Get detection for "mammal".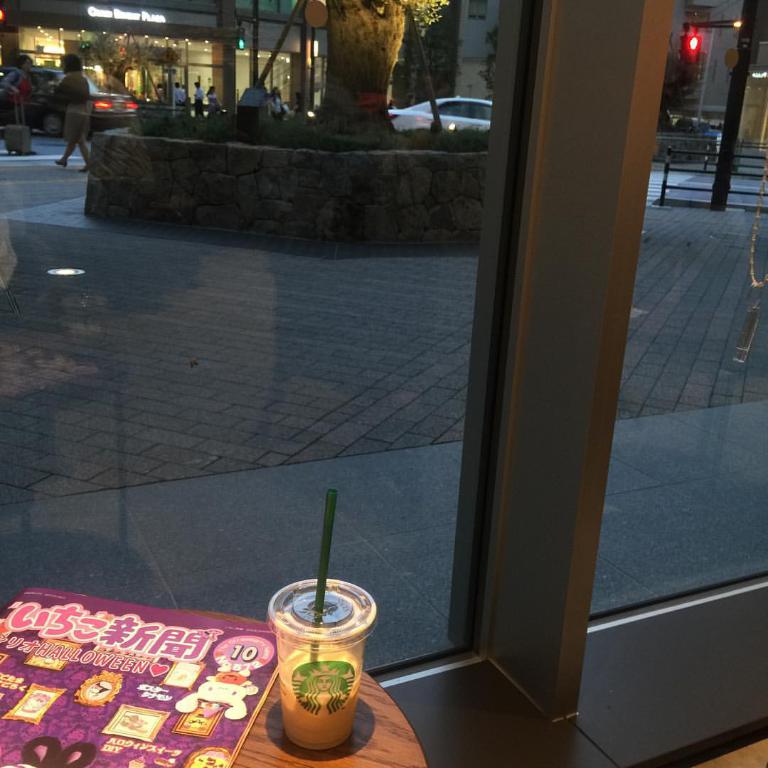
Detection: <bbox>55, 57, 87, 171</bbox>.
